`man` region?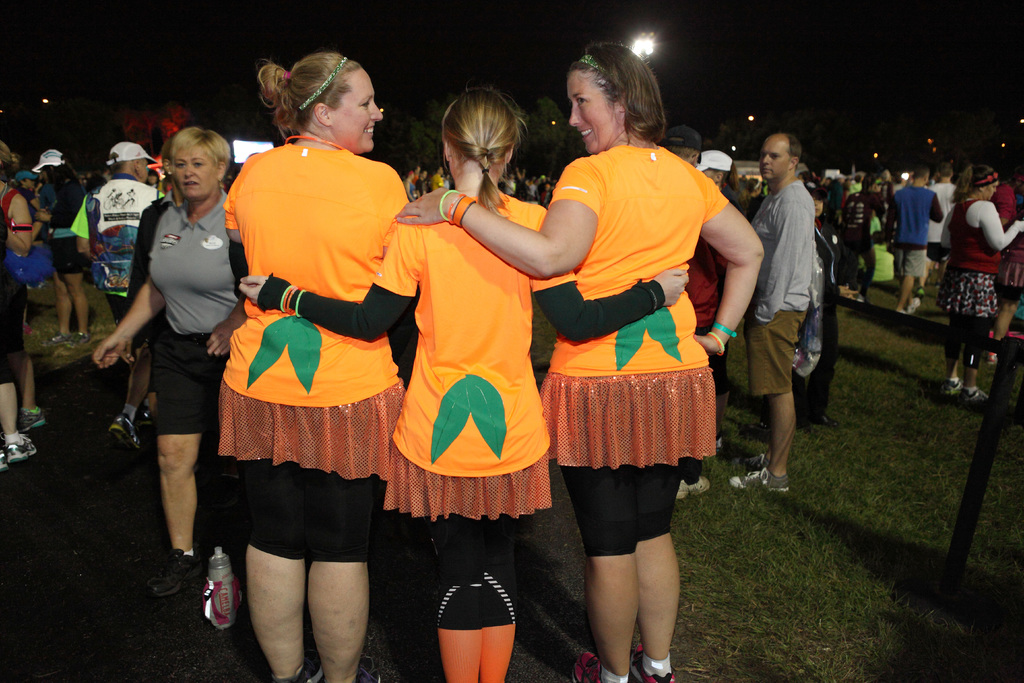
left=65, top=143, right=169, bottom=459
